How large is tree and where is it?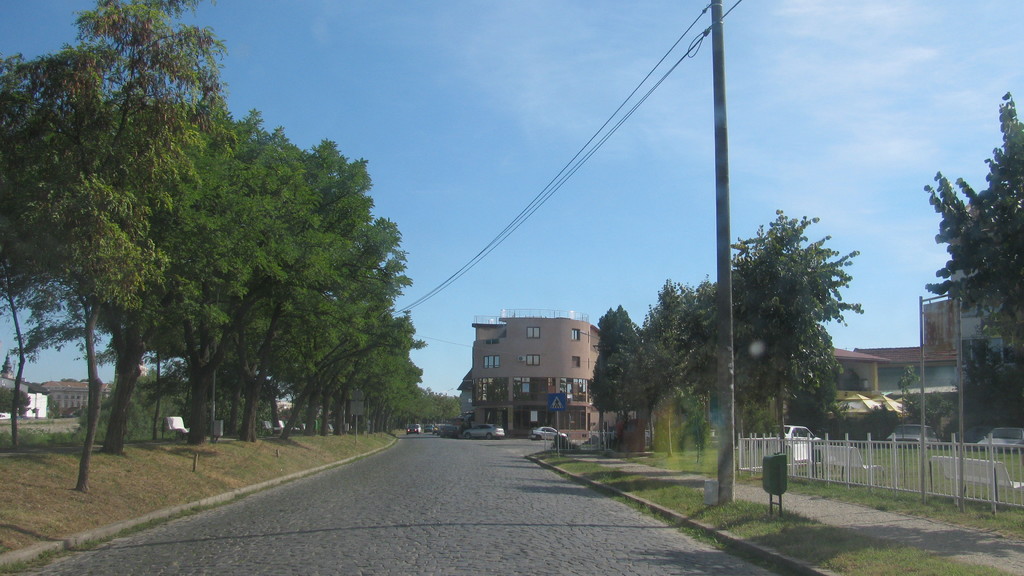
Bounding box: x1=13 y1=92 x2=248 y2=453.
